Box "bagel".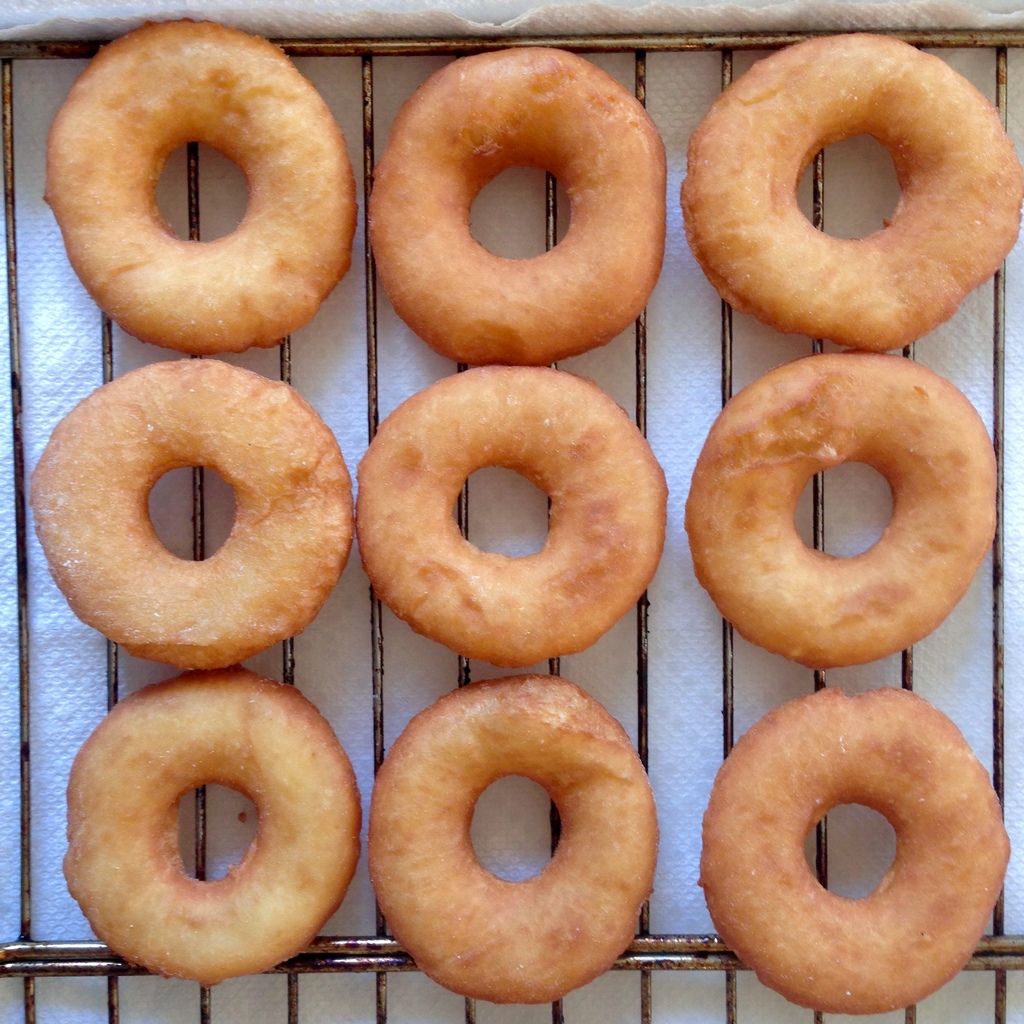
698,684,1011,1016.
